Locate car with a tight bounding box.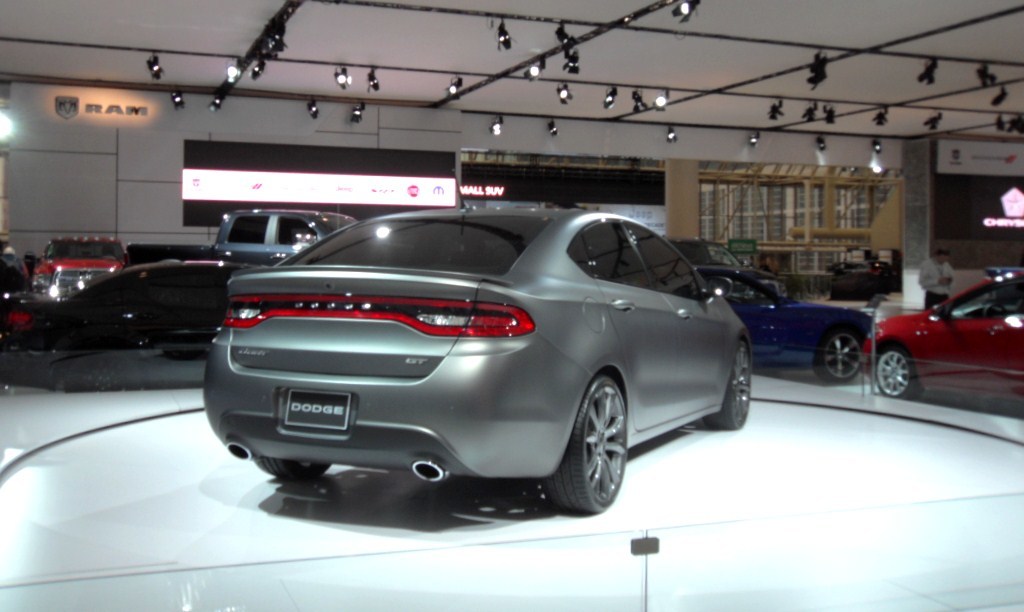
rect(203, 204, 753, 515).
